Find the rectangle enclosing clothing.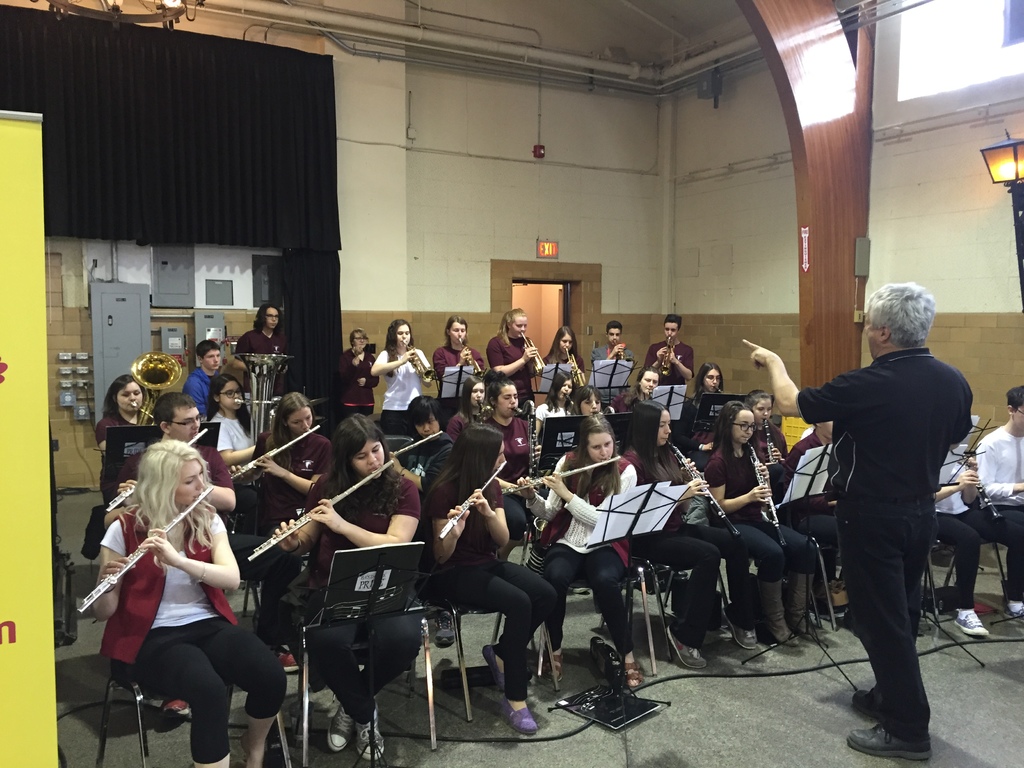
select_region(234, 330, 287, 351).
